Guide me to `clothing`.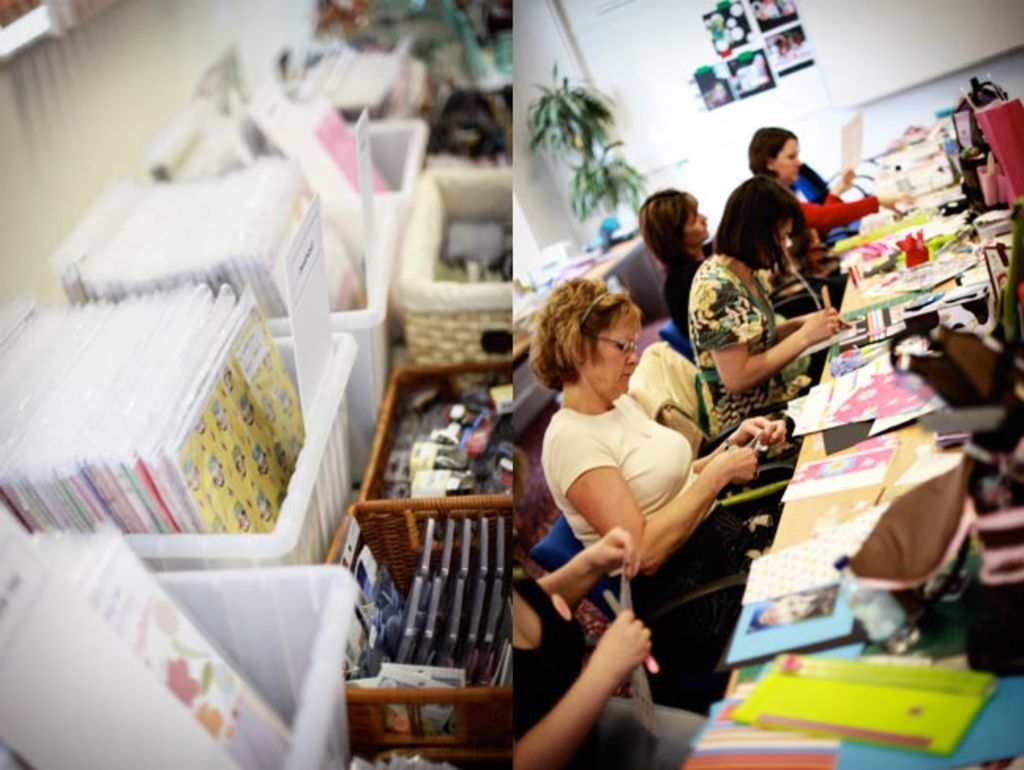
Guidance: l=536, t=383, r=754, b=693.
